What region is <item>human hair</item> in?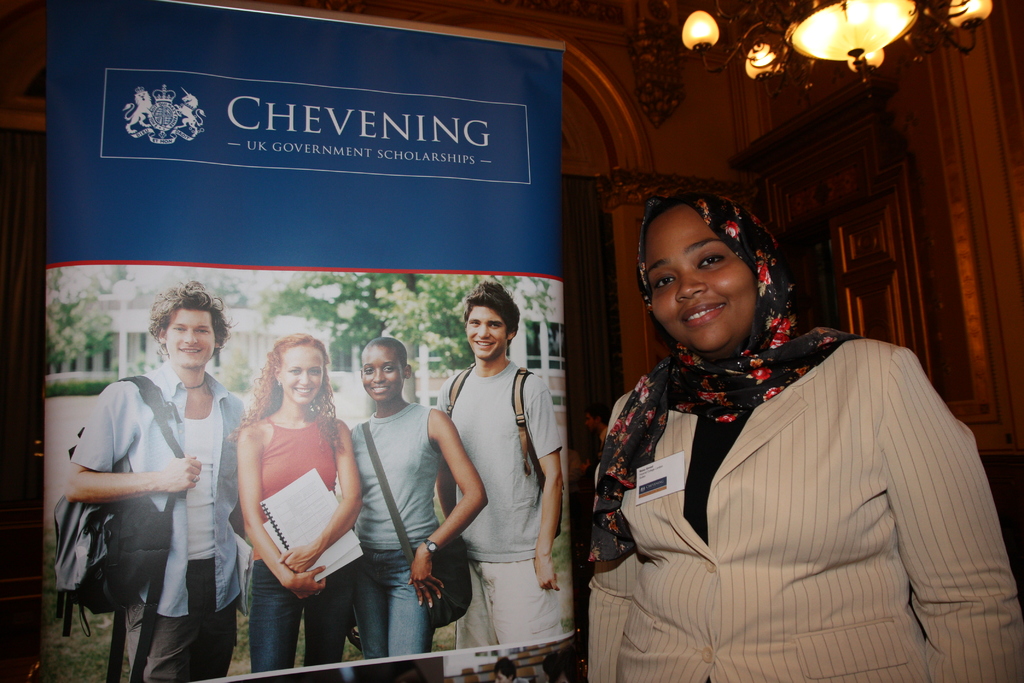
(243, 339, 324, 444).
